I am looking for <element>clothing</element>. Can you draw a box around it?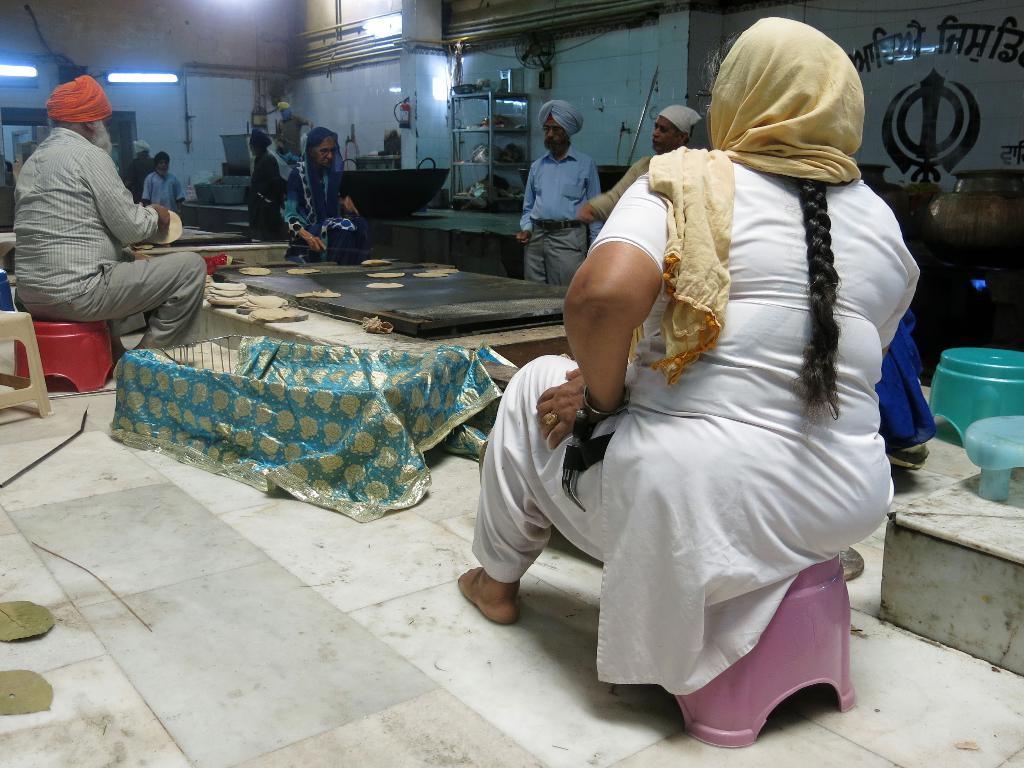
Sure, the bounding box is <region>144, 166, 184, 213</region>.
